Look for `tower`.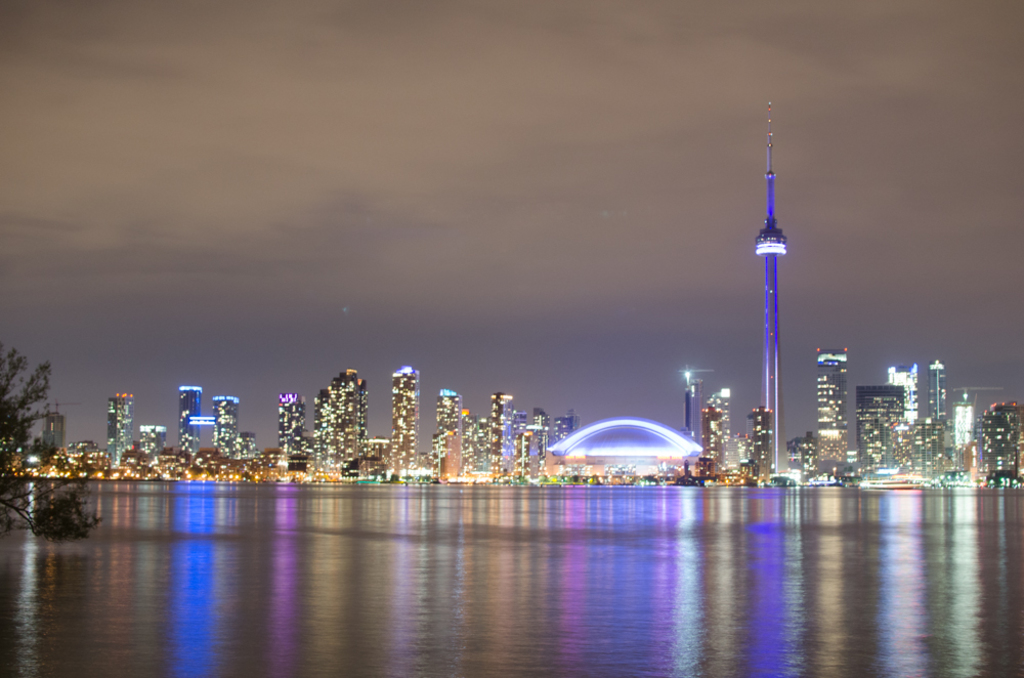
Found: crop(438, 391, 467, 479).
